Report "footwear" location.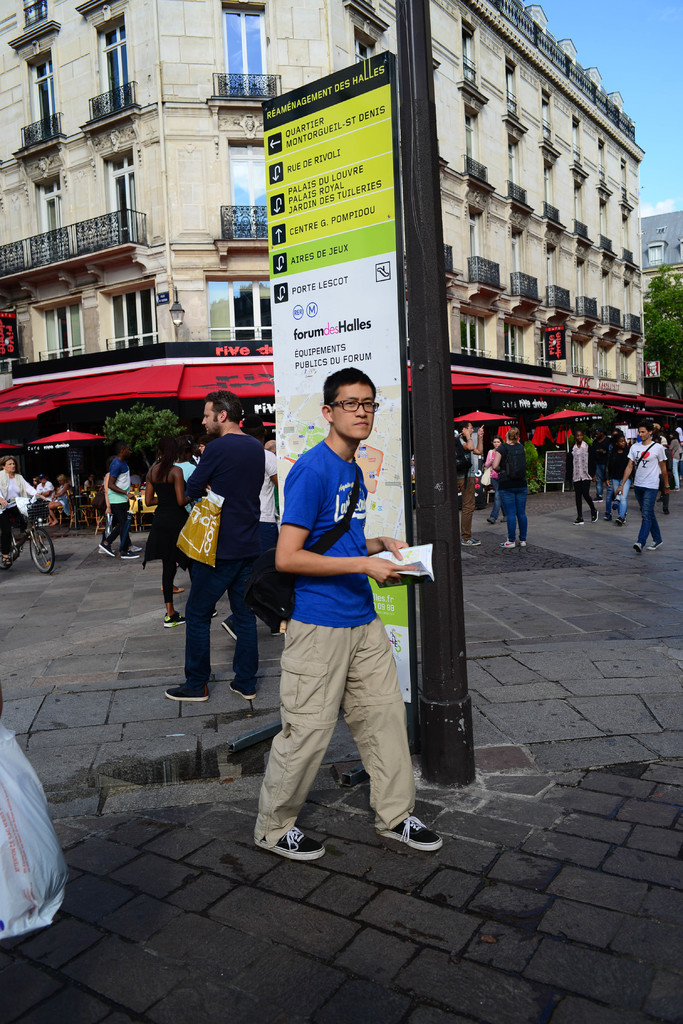
Report: BBox(500, 517, 507, 522).
